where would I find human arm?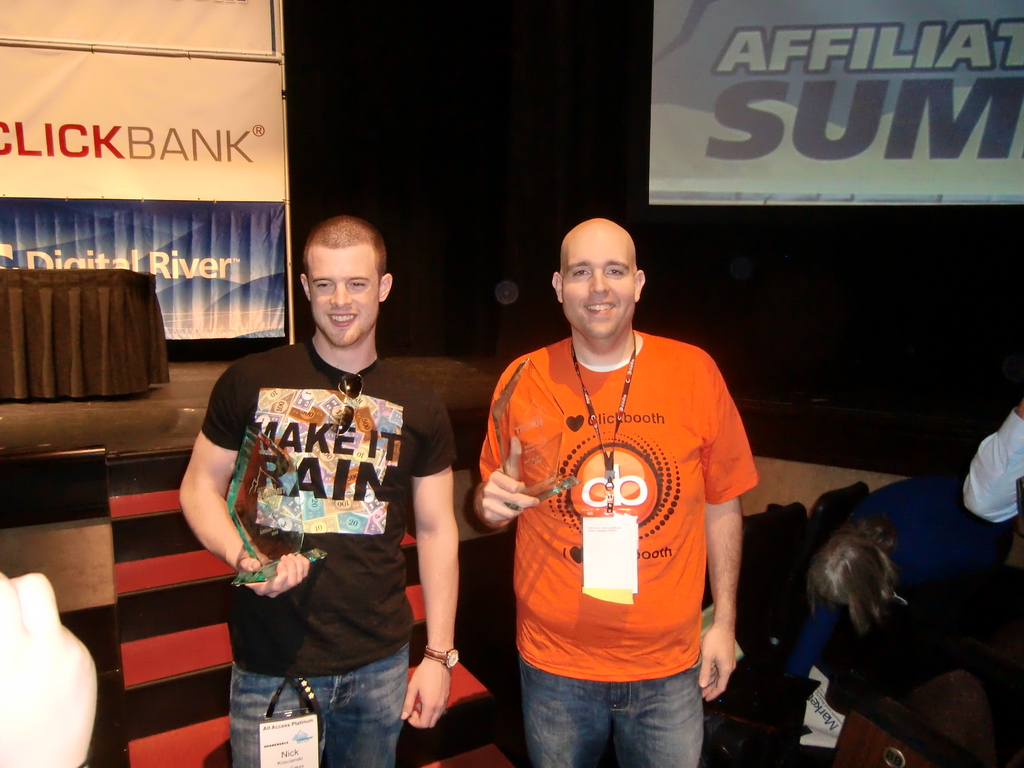
At (393,404,467,737).
